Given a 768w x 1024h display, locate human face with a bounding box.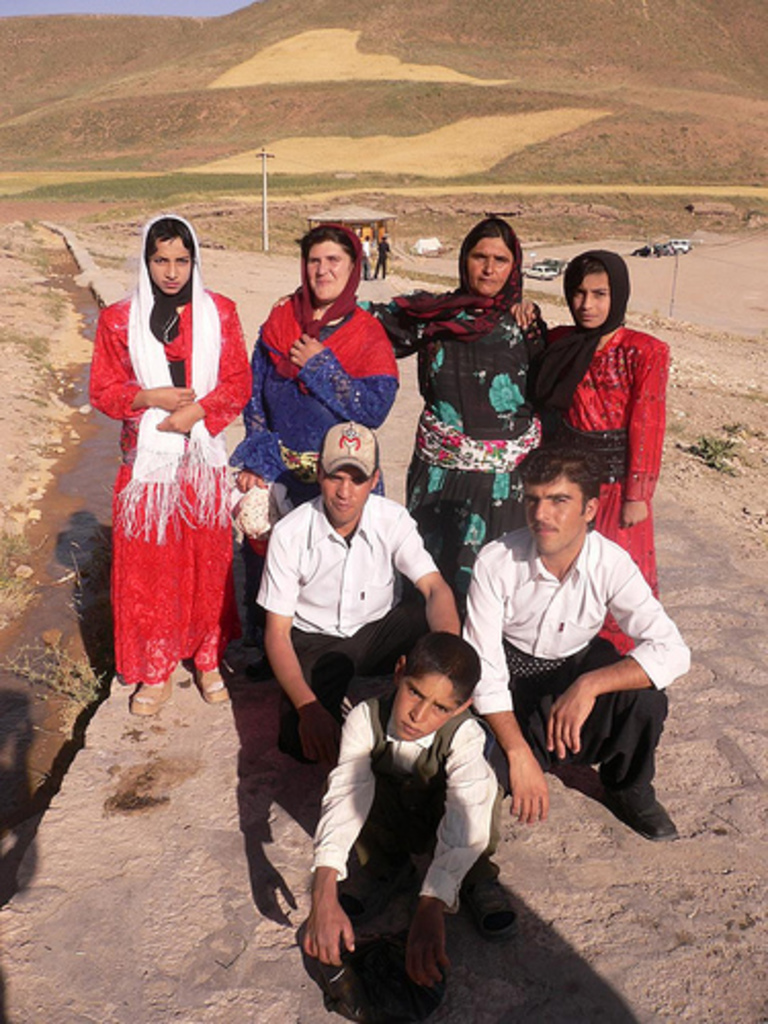
Located: pyautogui.locateOnScreen(145, 231, 199, 291).
